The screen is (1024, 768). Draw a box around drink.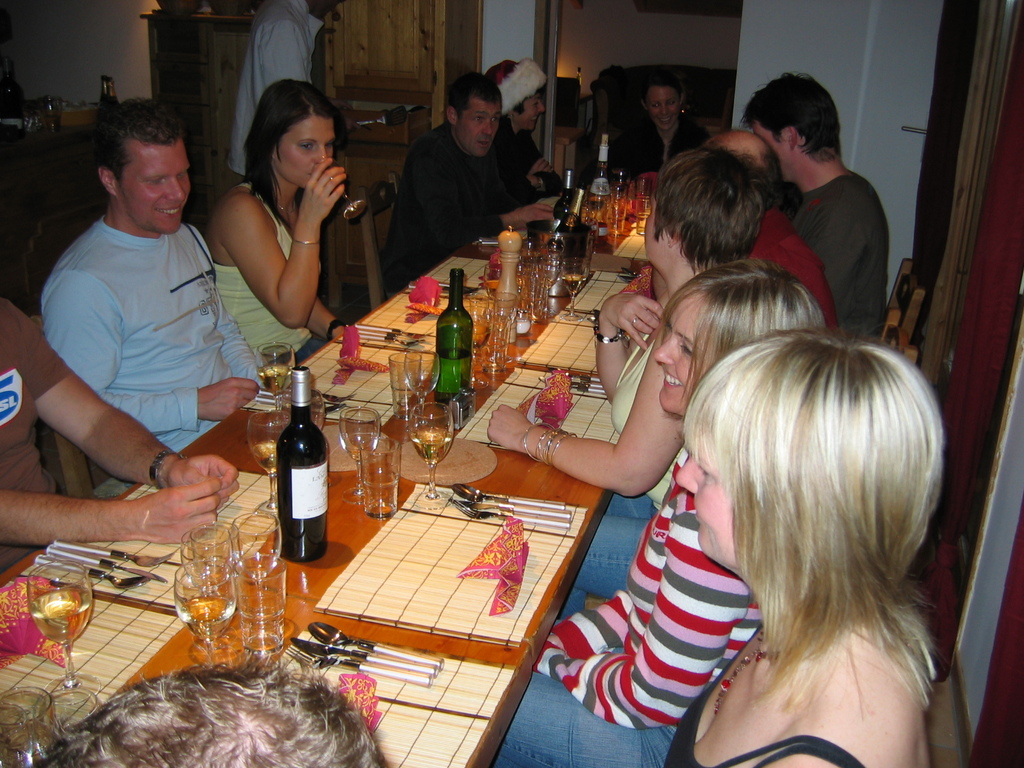
(left=254, top=367, right=289, bottom=396).
